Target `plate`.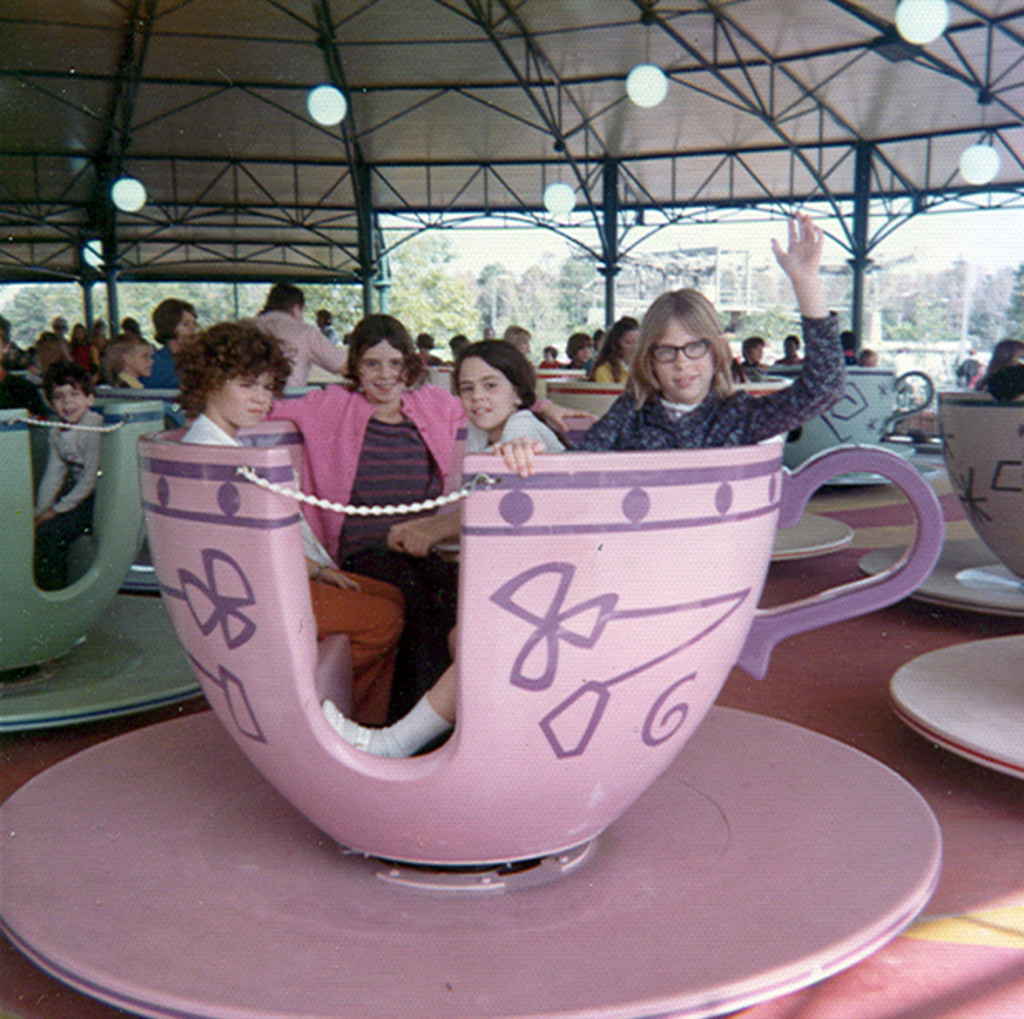
Target region: {"x1": 786, "y1": 444, "x2": 919, "y2": 490}.
